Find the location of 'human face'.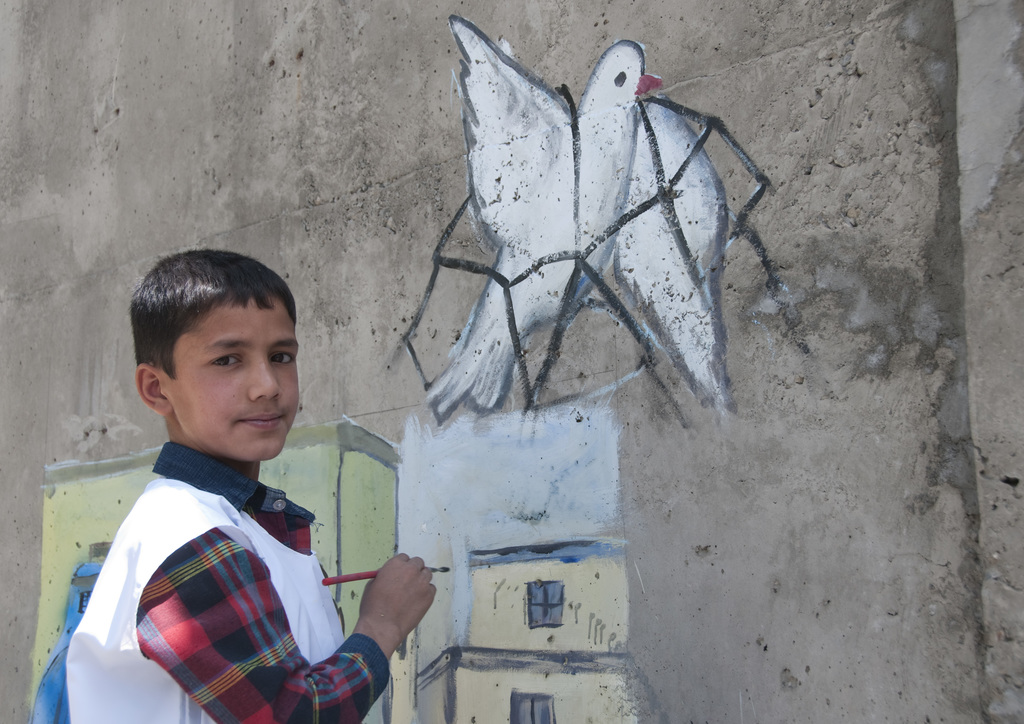
Location: 173, 303, 299, 461.
